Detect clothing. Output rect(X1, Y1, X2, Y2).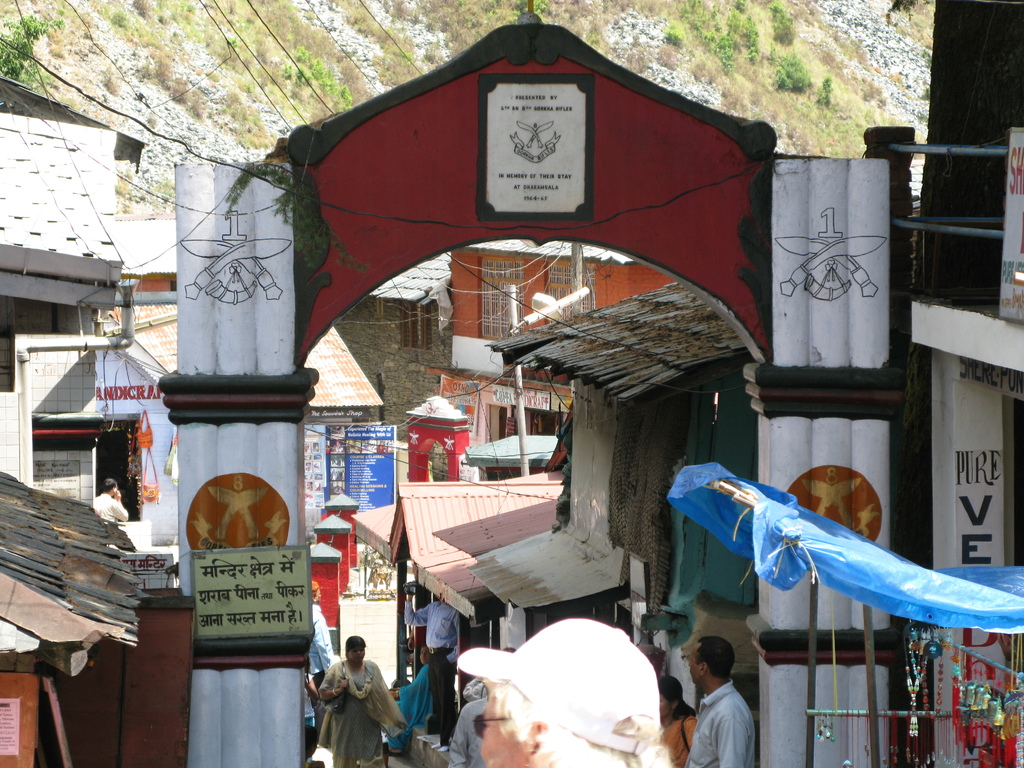
rect(659, 712, 695, 767).
